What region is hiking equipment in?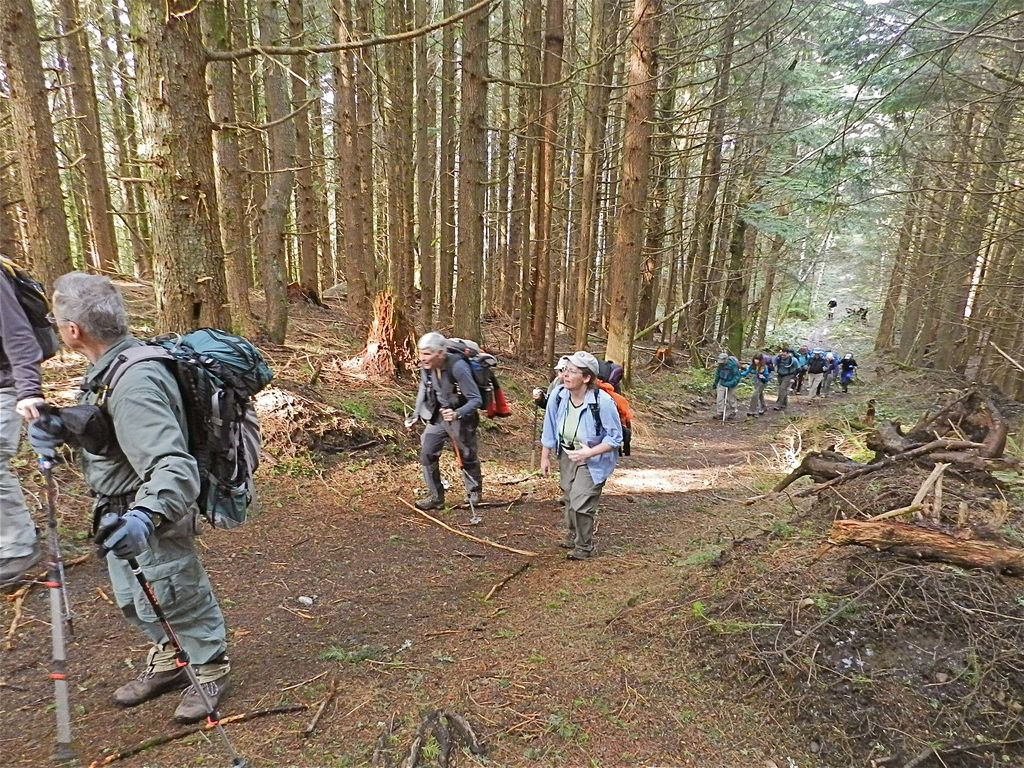
detection(550, 375, 635, 458).
